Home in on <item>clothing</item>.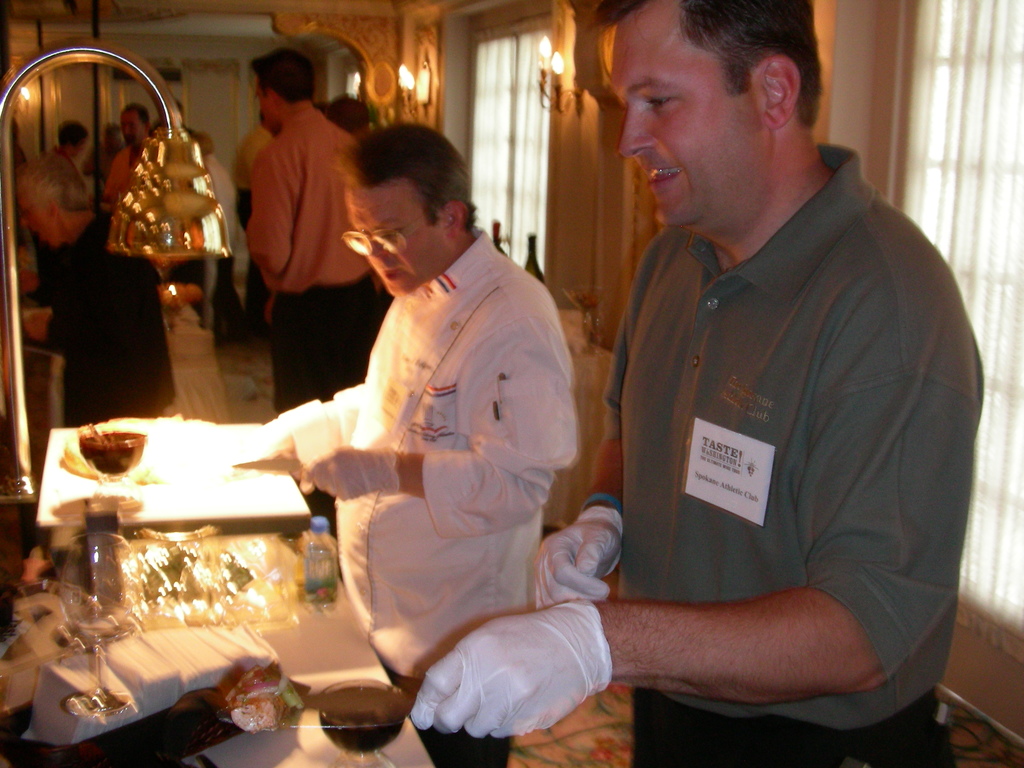
Homed in at bbox=[235, 123, 271, 303].
